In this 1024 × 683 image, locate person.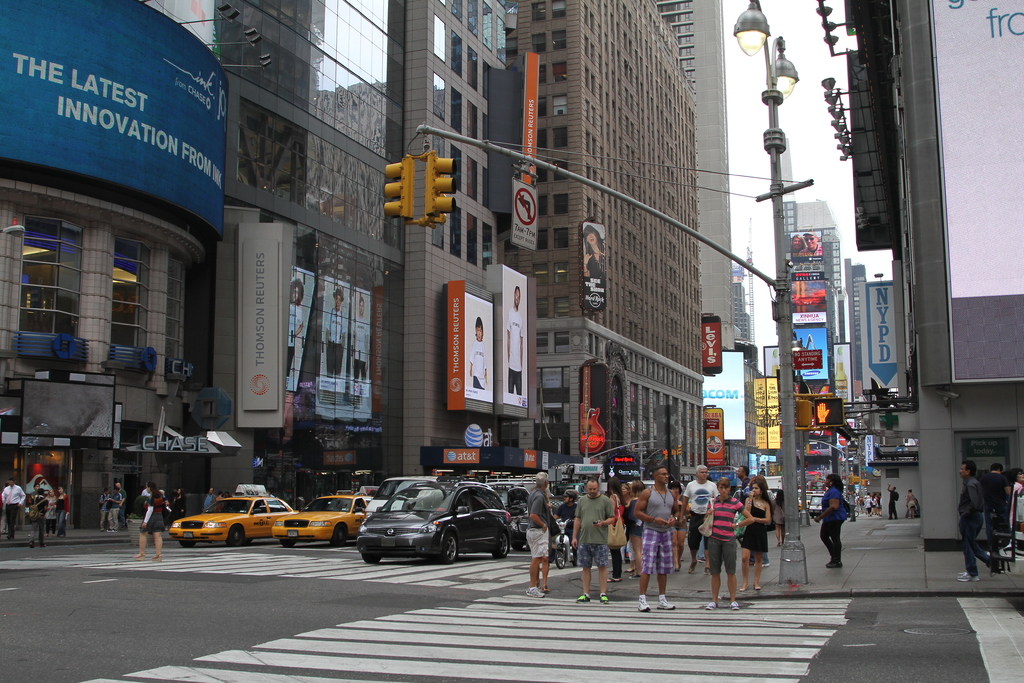
Bounding box: detection(171, 486, 188, 525).
